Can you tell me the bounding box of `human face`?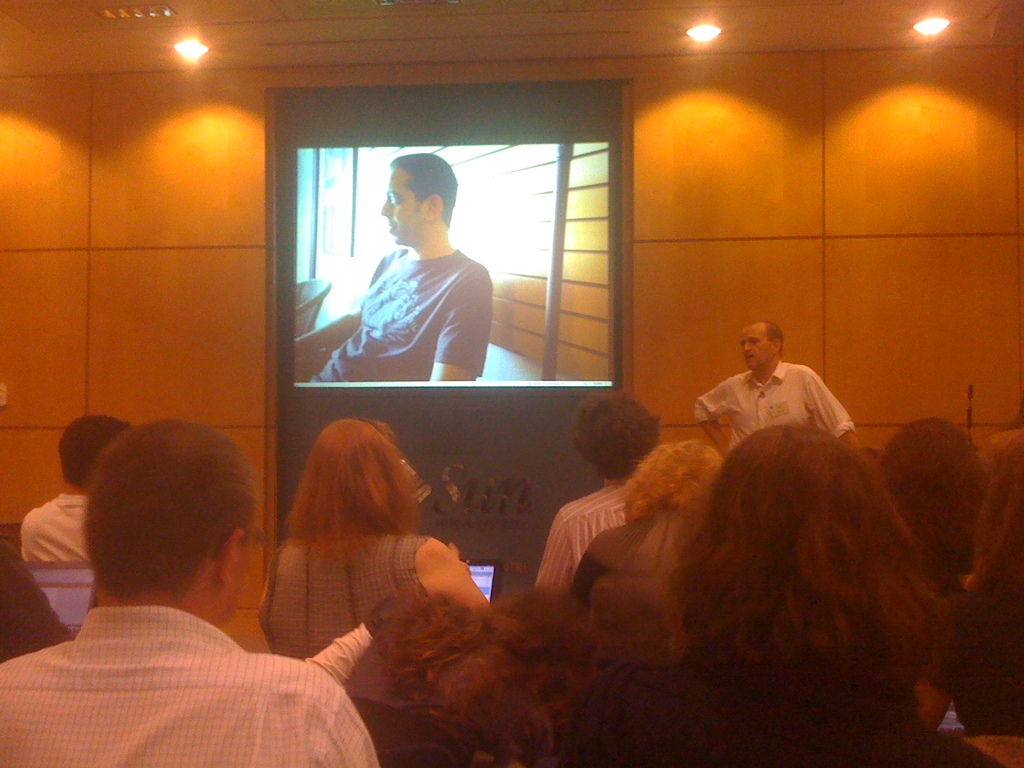
box(378, 169, 422, 244).
